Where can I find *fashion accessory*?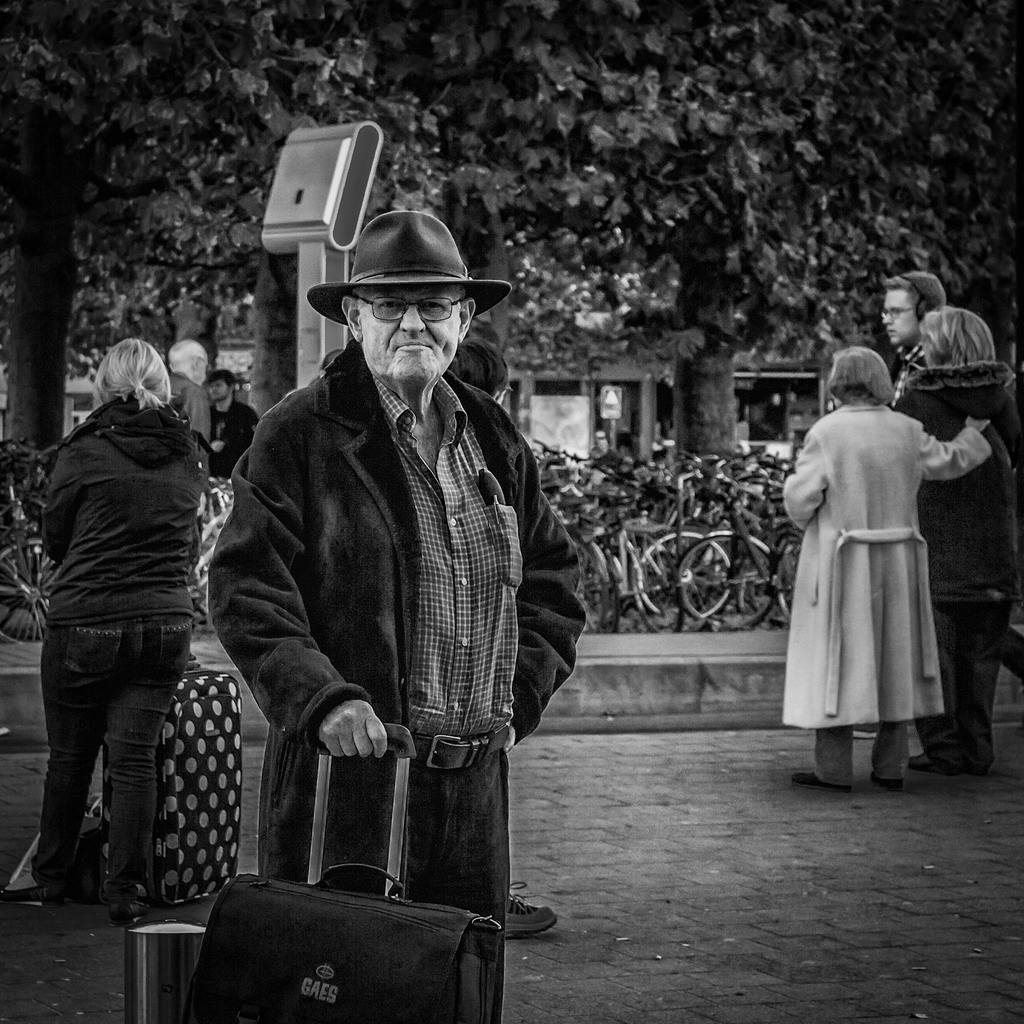
You can find it at bbox=[307, 207, 515, 326].
